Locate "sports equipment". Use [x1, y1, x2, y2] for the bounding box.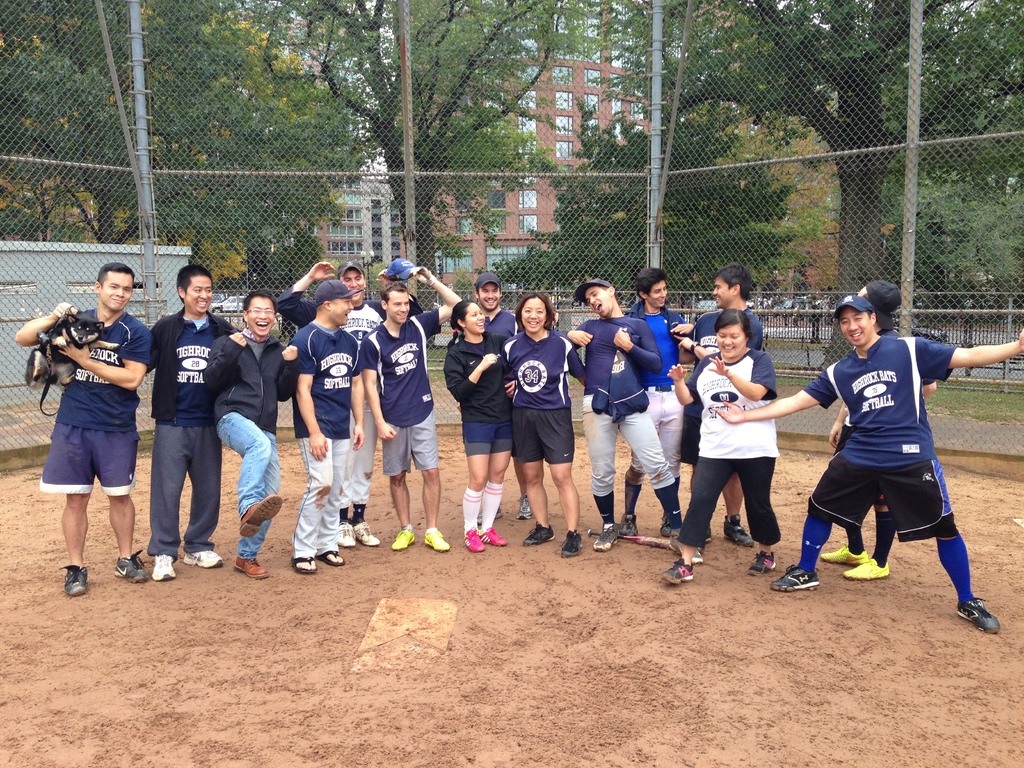
[819, 548, 870, 568].
